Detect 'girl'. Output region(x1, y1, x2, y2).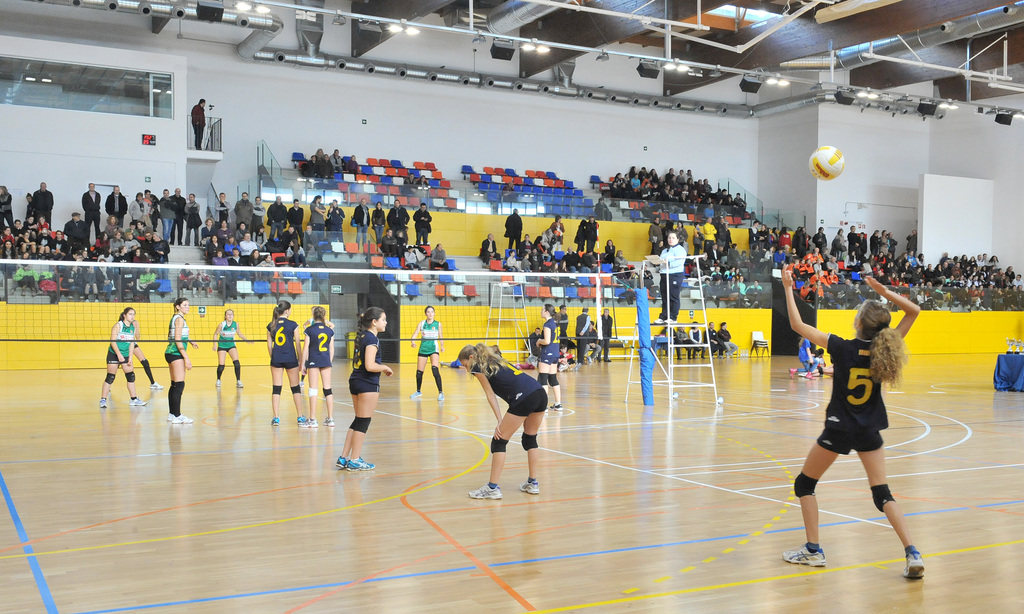
region(298, 304, 333, 426).
